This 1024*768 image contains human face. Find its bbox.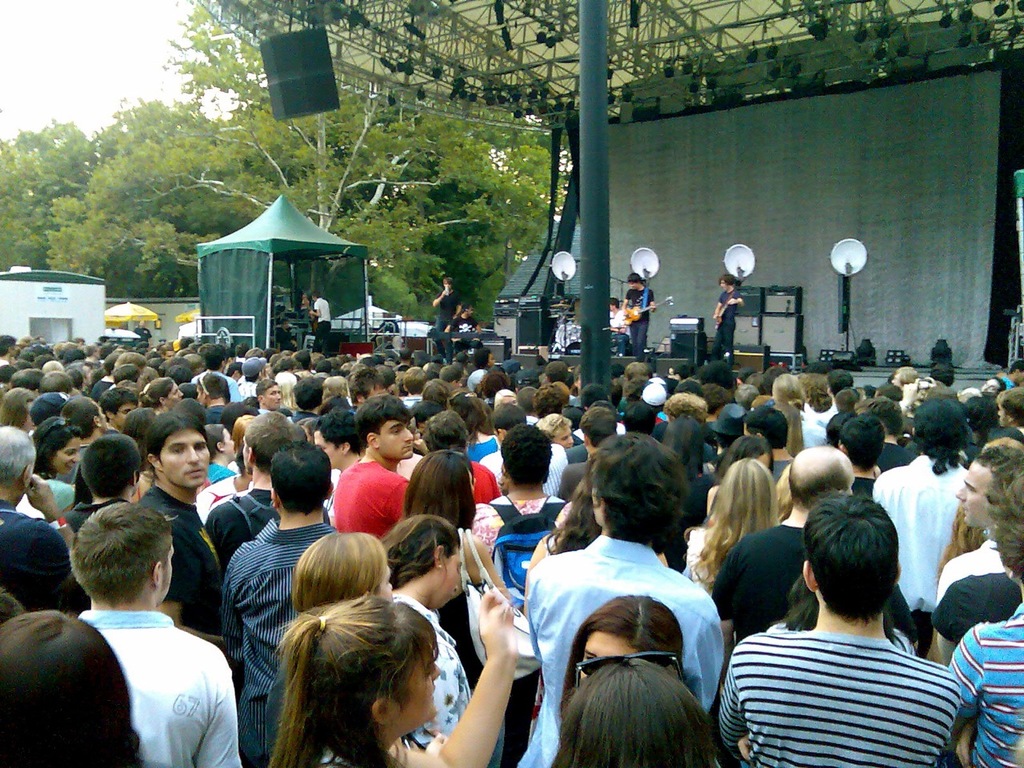
l=55, t=439, r=80, b=474.
